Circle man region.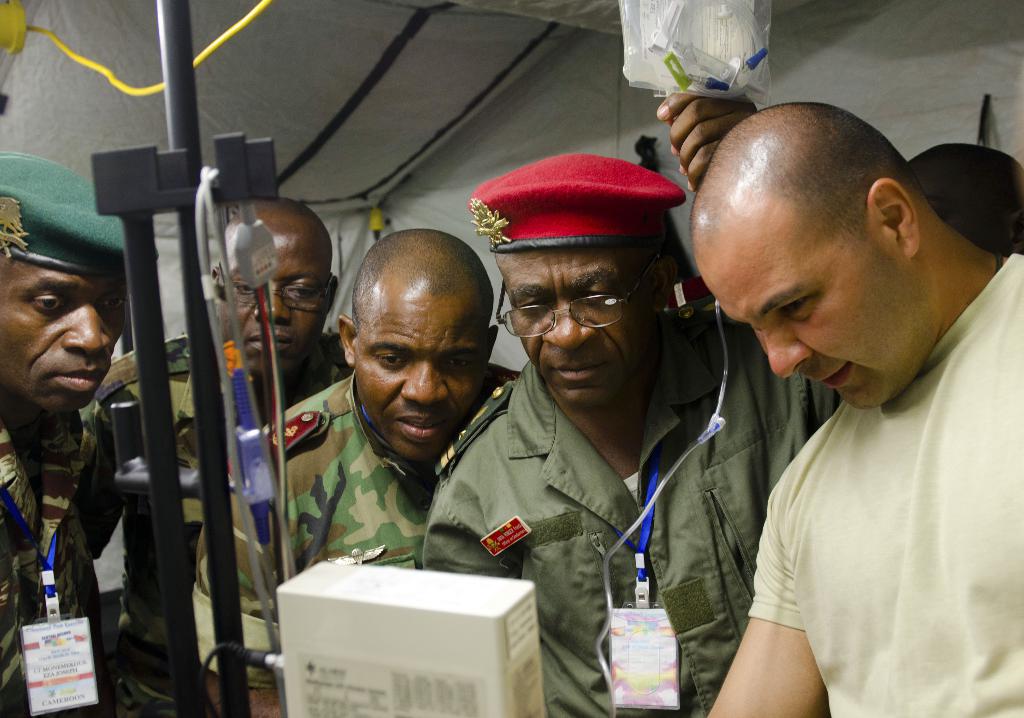
Region: l=594, t=104, r=1023, b=717.
